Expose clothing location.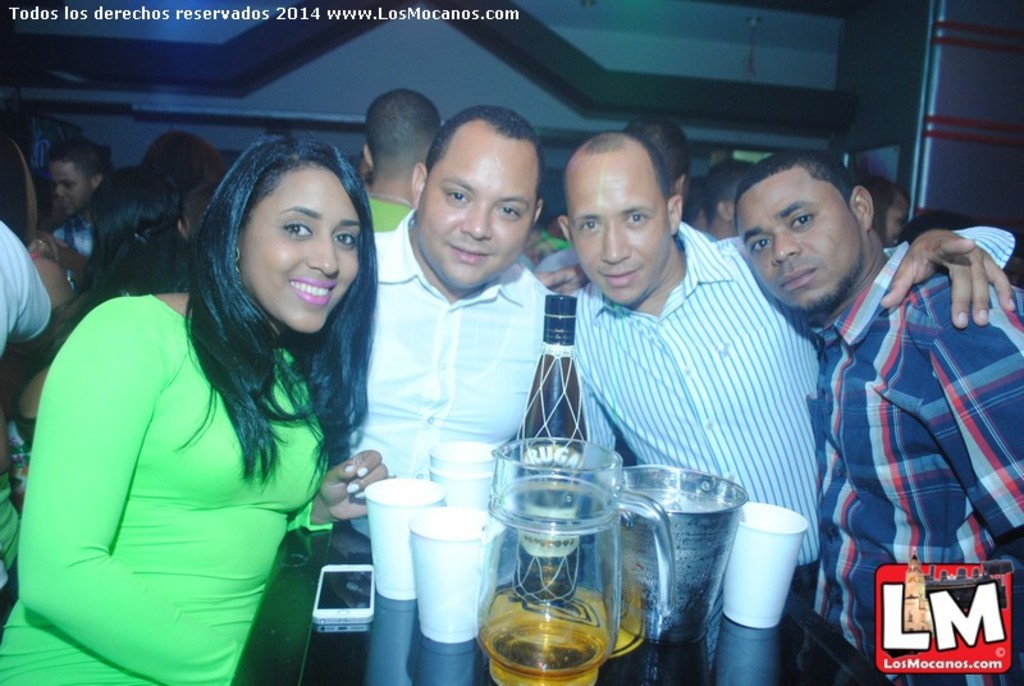
Exposed at 23,250,379,659.
